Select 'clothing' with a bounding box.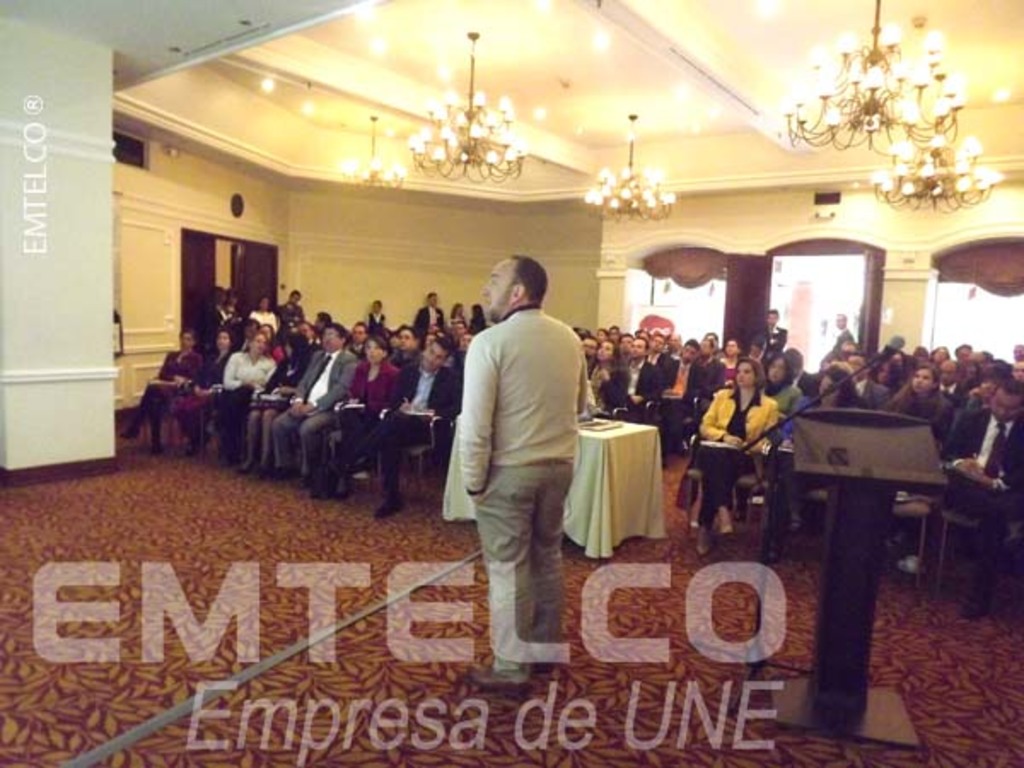
(left=759, top=387, right=792, bottom=411).
